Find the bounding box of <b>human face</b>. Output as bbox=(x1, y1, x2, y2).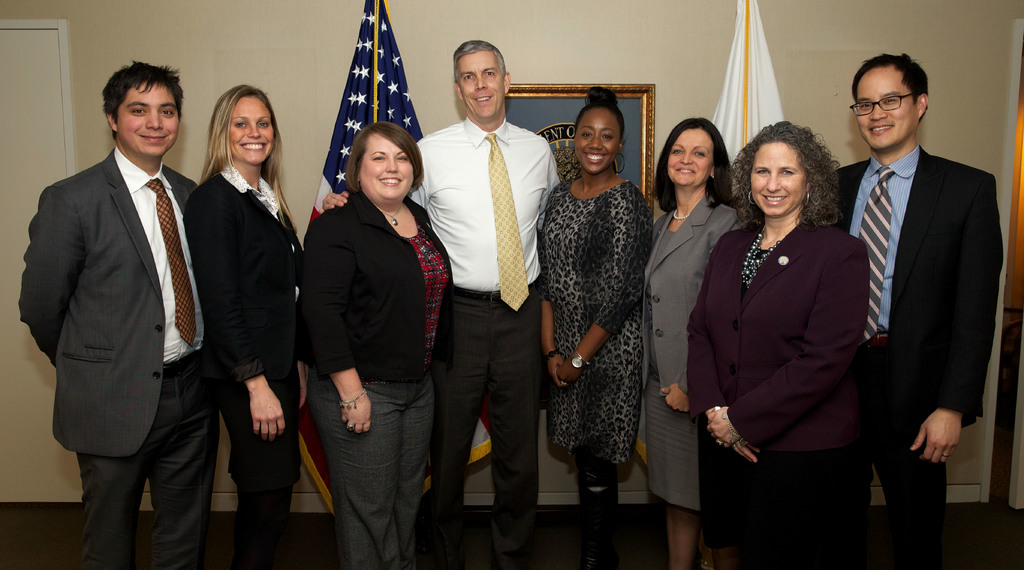
bbox=(853, 61, 931, 146).
